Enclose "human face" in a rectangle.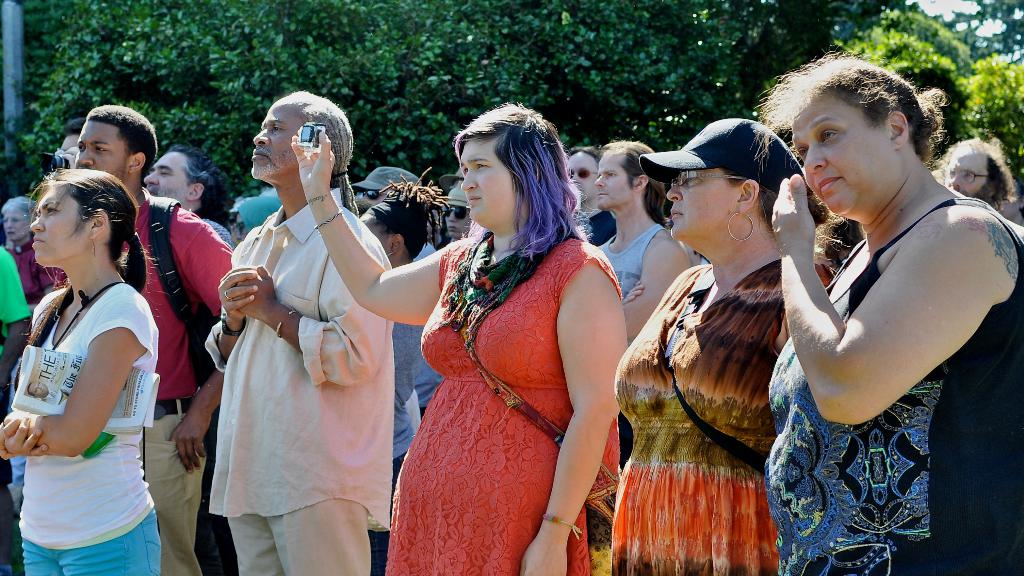
pyautogui.locateOnScreen(251, 96, 298, 179).
